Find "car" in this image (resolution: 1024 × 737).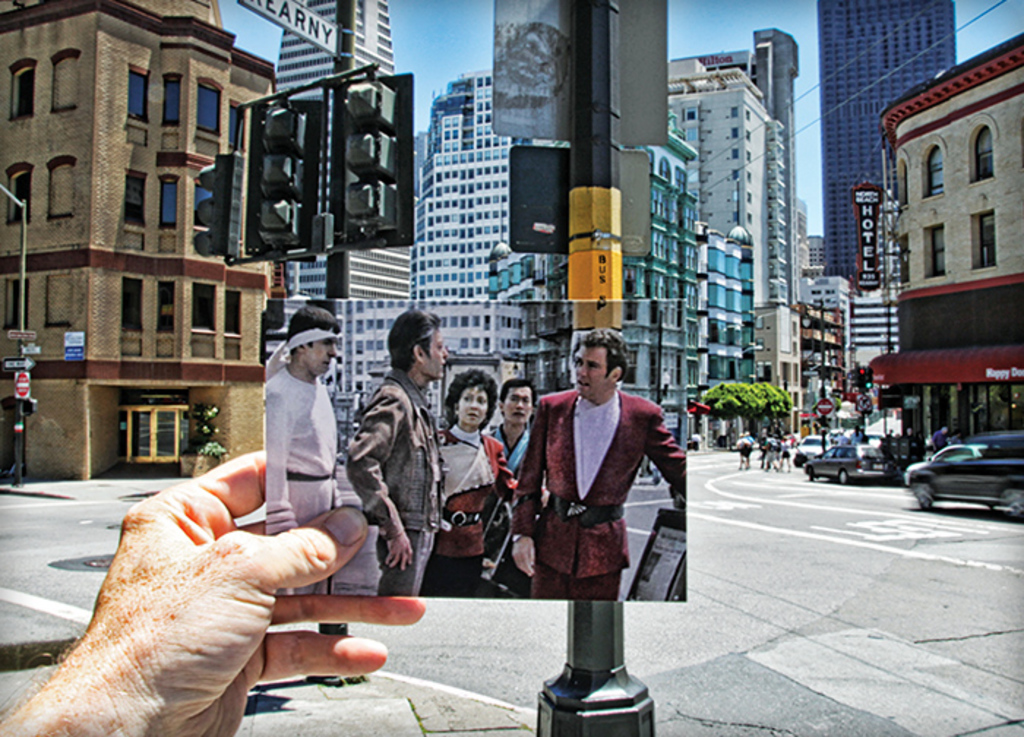
rect(900, 440, 1023, 515).
